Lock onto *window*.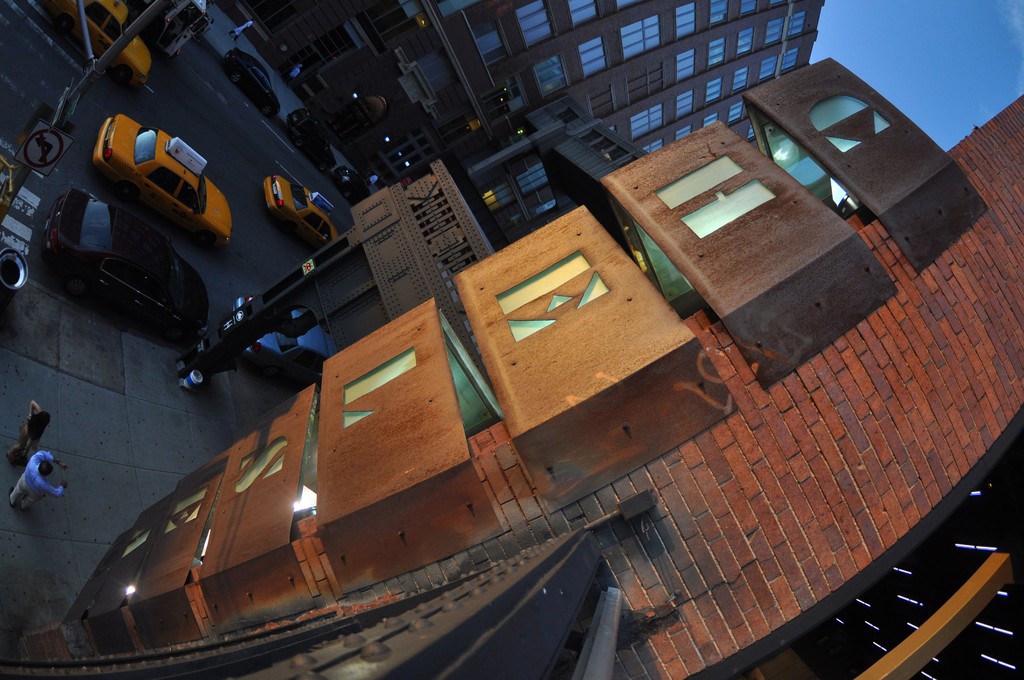
Locked: box(235, 0, 319, 39).
